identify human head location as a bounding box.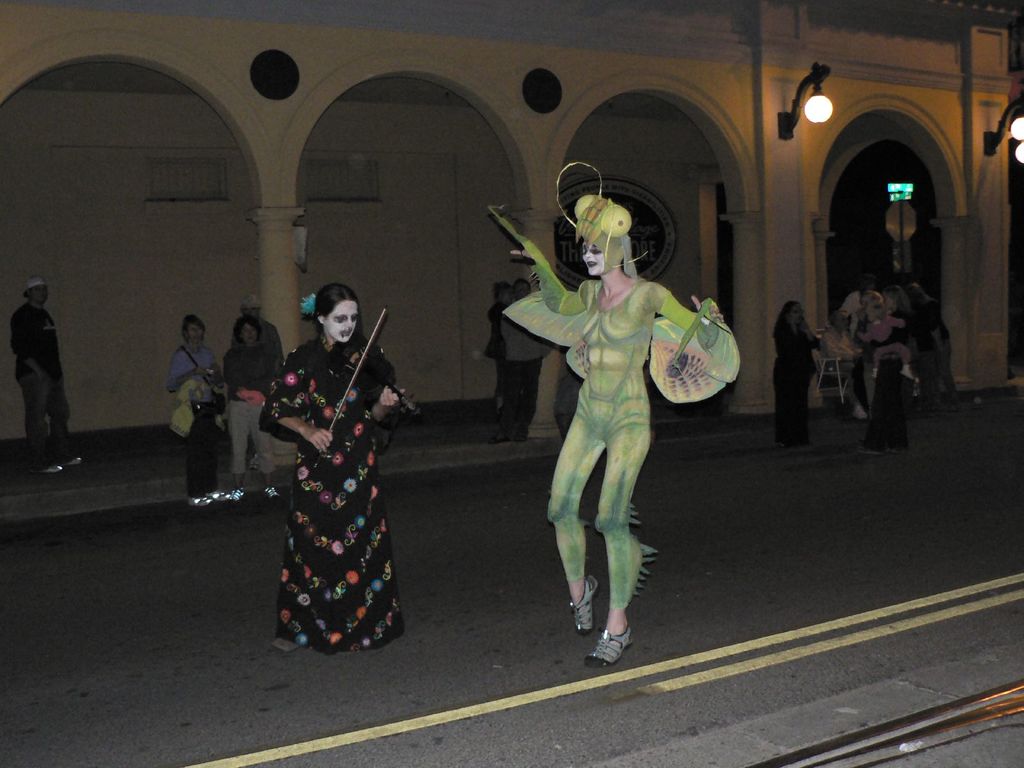
x1=779, y1=302, x2=806, y2=326.
